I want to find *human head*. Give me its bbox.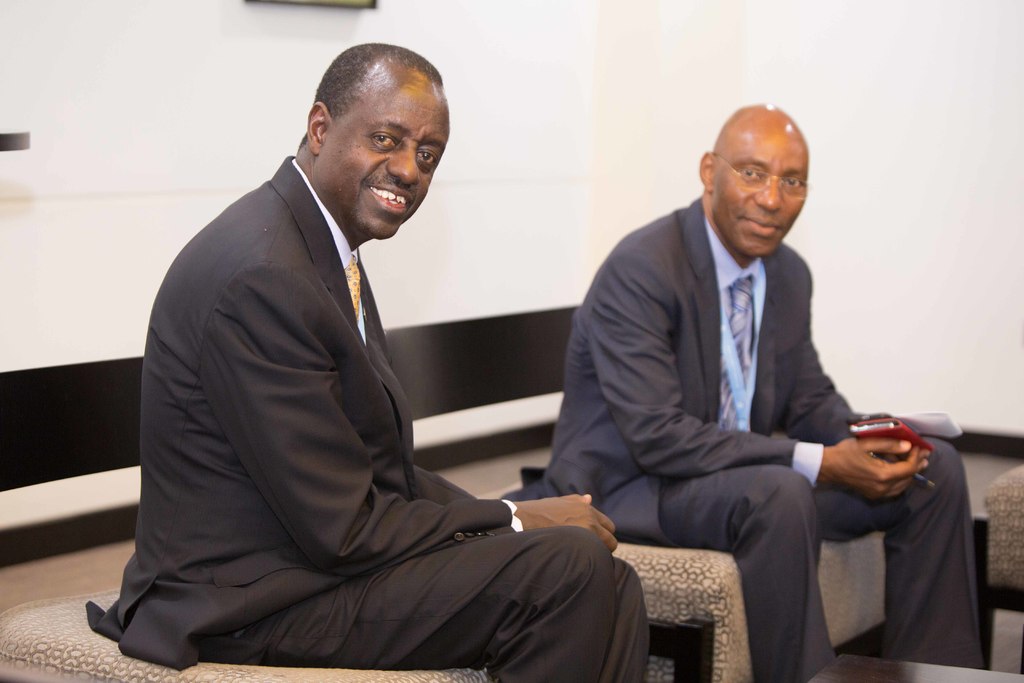
305:40:449:235.
